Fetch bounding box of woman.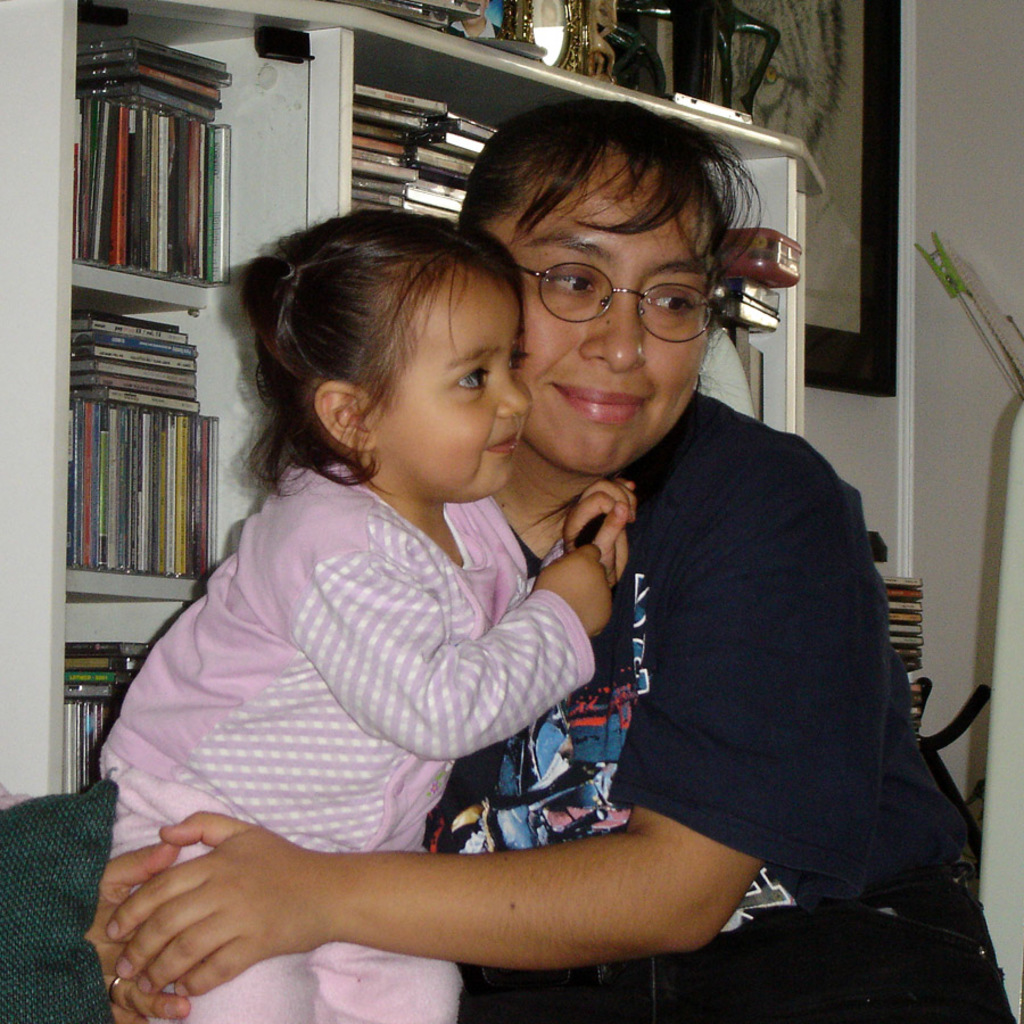
Bbox: [79, 97, 1017, 1023].
